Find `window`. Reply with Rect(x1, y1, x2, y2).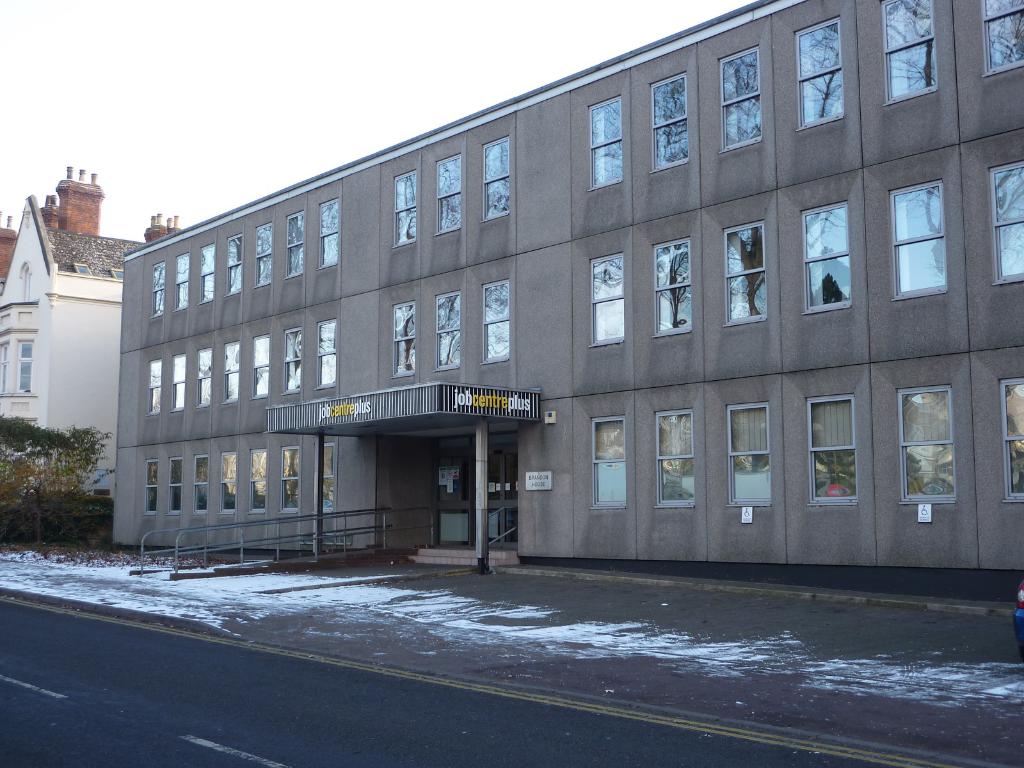
Rect(392, 301, 416, 383).
